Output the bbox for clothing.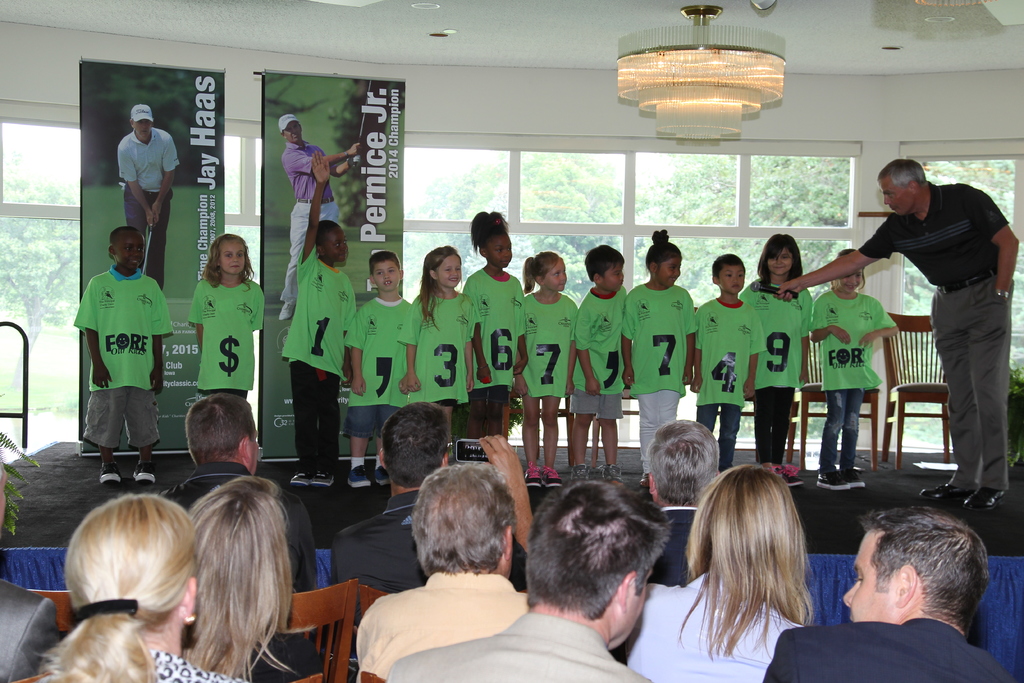
crop(280, 245, 356, 477).
